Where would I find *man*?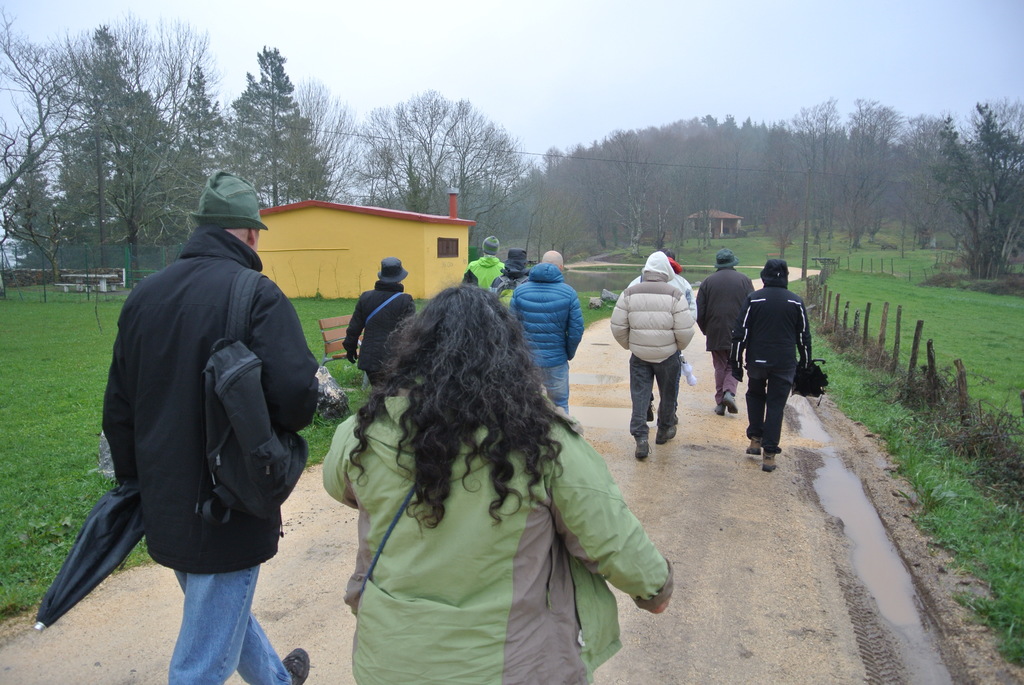
At (731,259,812,470).
